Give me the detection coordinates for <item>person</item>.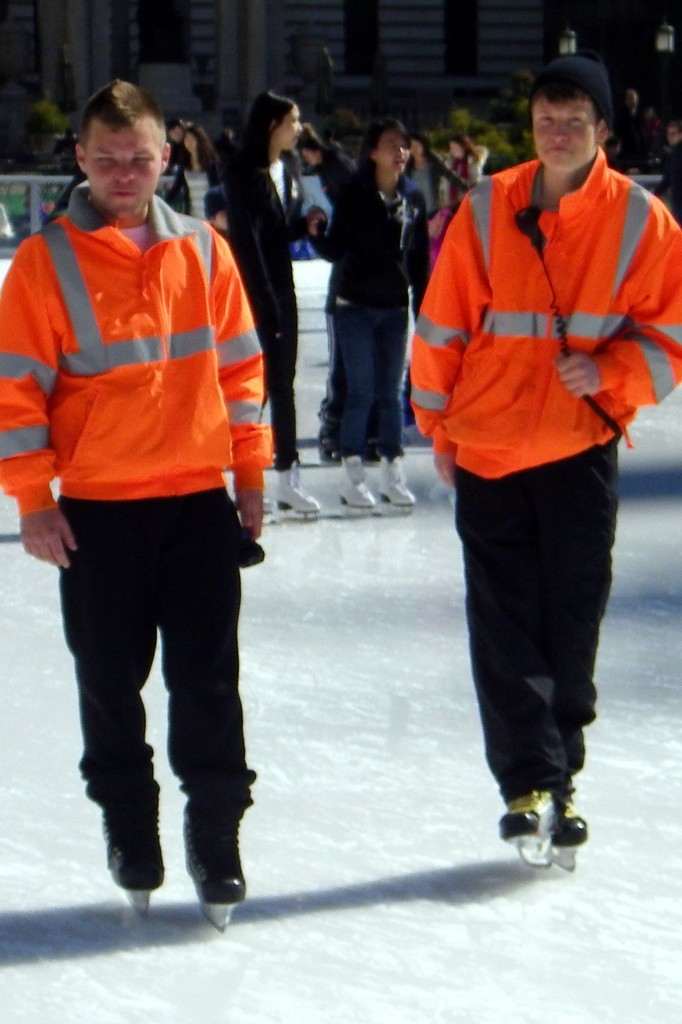
<bbox>659, 118, 681, 231</bbox>.
